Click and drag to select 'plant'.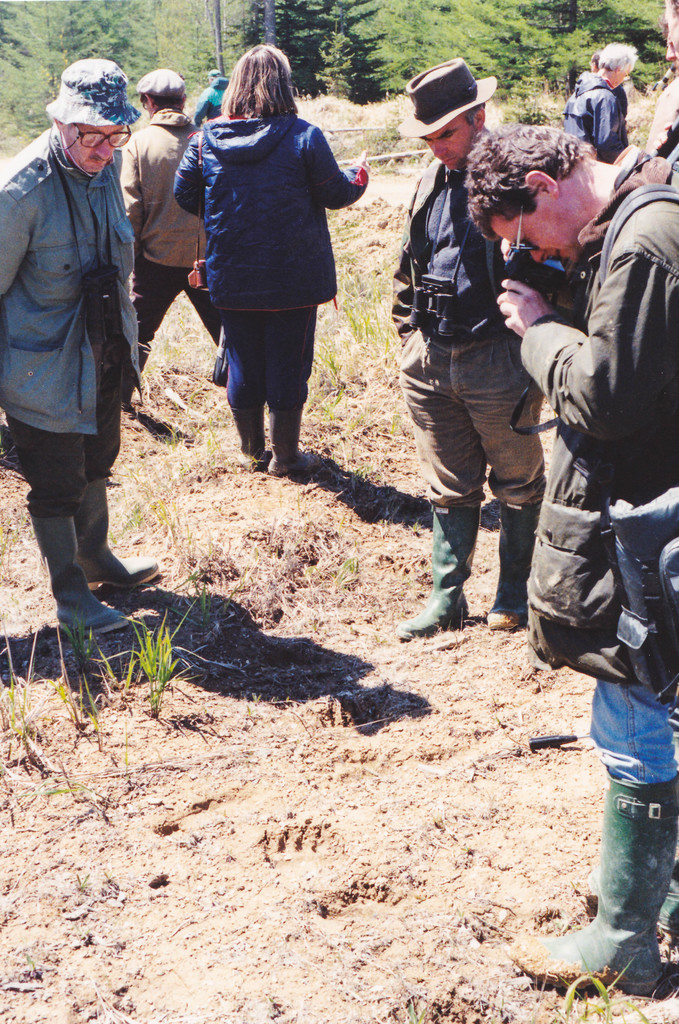
Selection: crop(0, 556, 106, 783).
